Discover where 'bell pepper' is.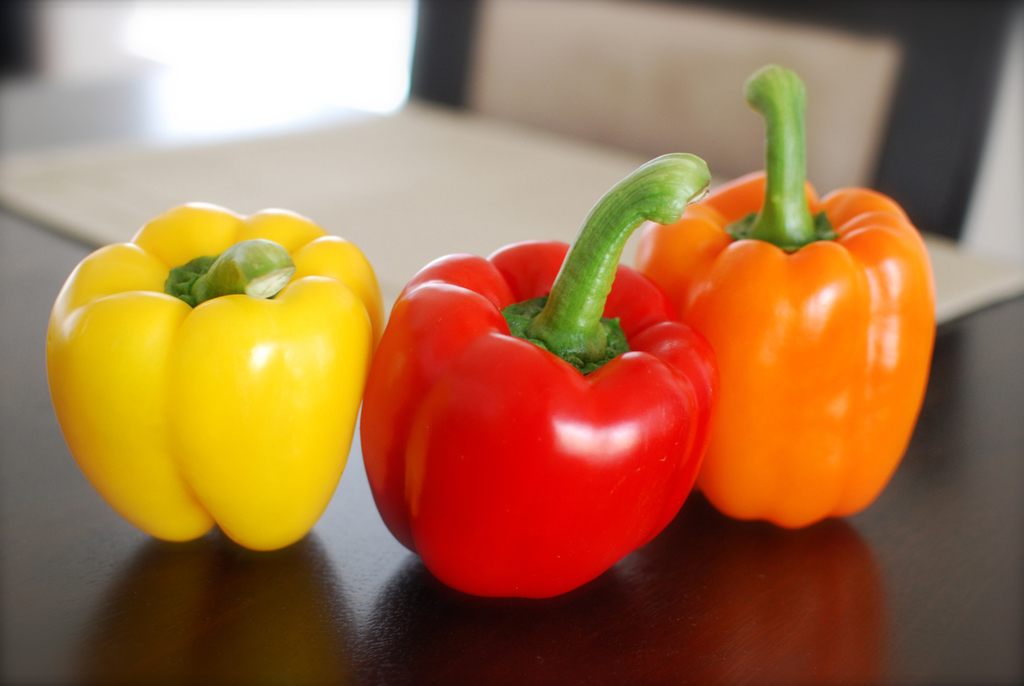
Discovered at bbox(362, 153, 714, 604).
